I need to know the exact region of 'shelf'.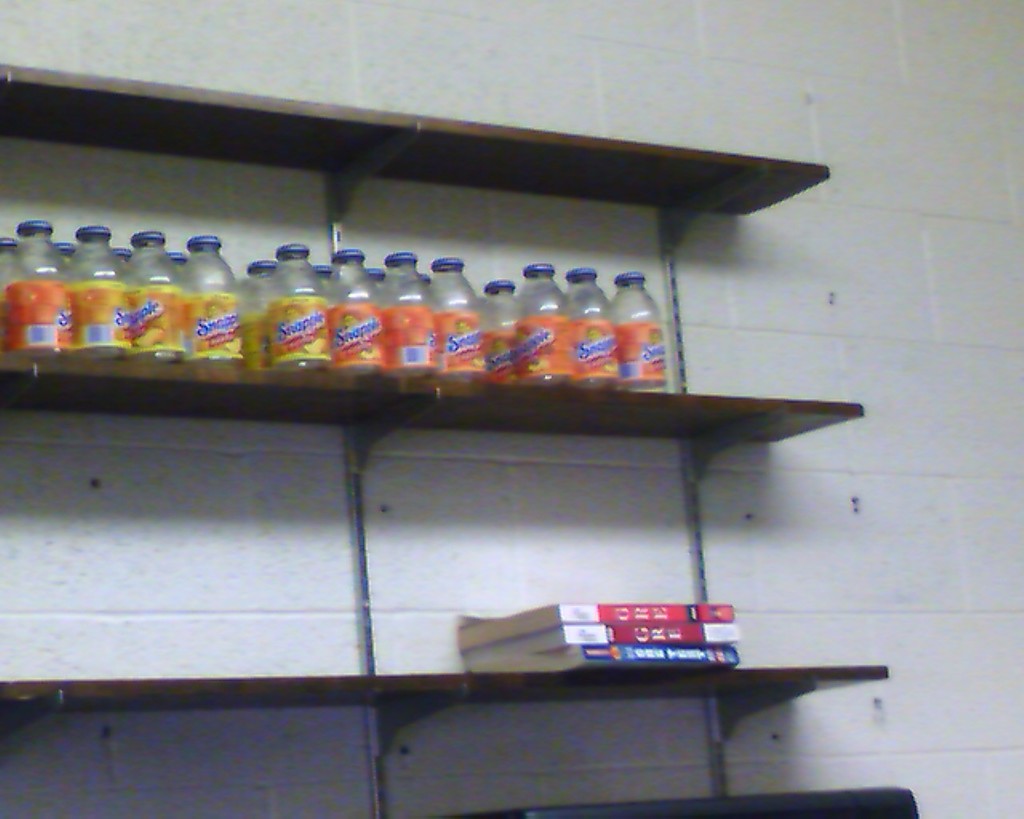
Region: select_region(0, 658, 900, 770).
